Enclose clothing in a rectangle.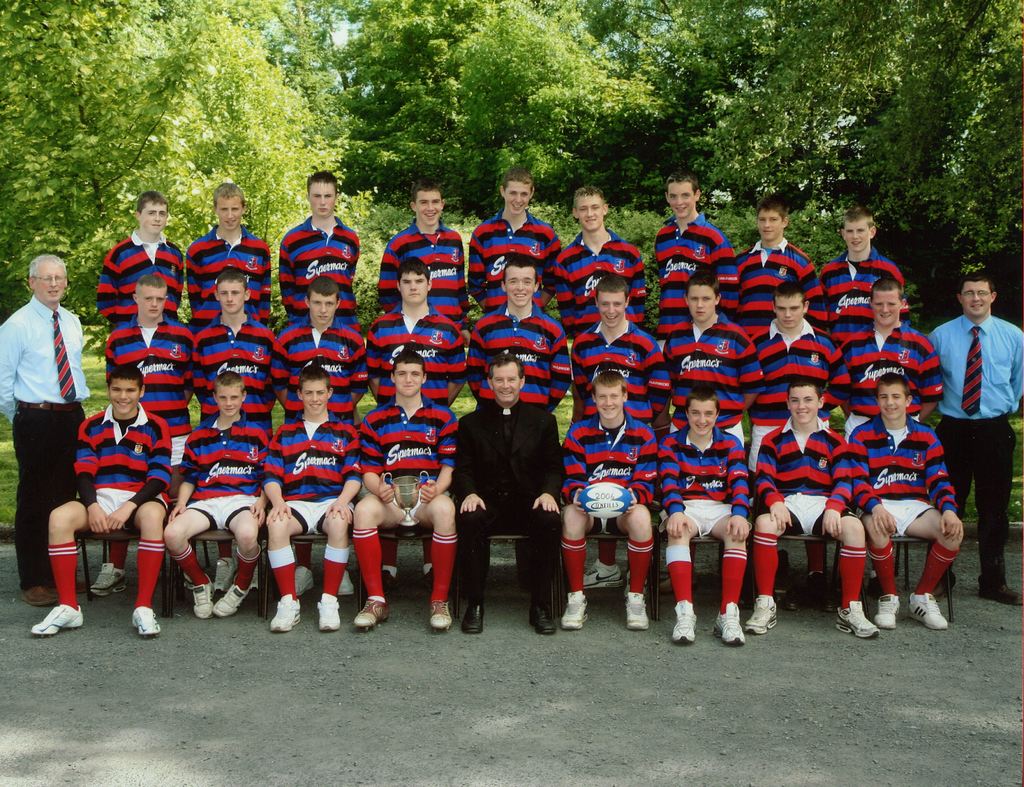
pyautogui.locateOnScreen(847, 329, 943, 416).
